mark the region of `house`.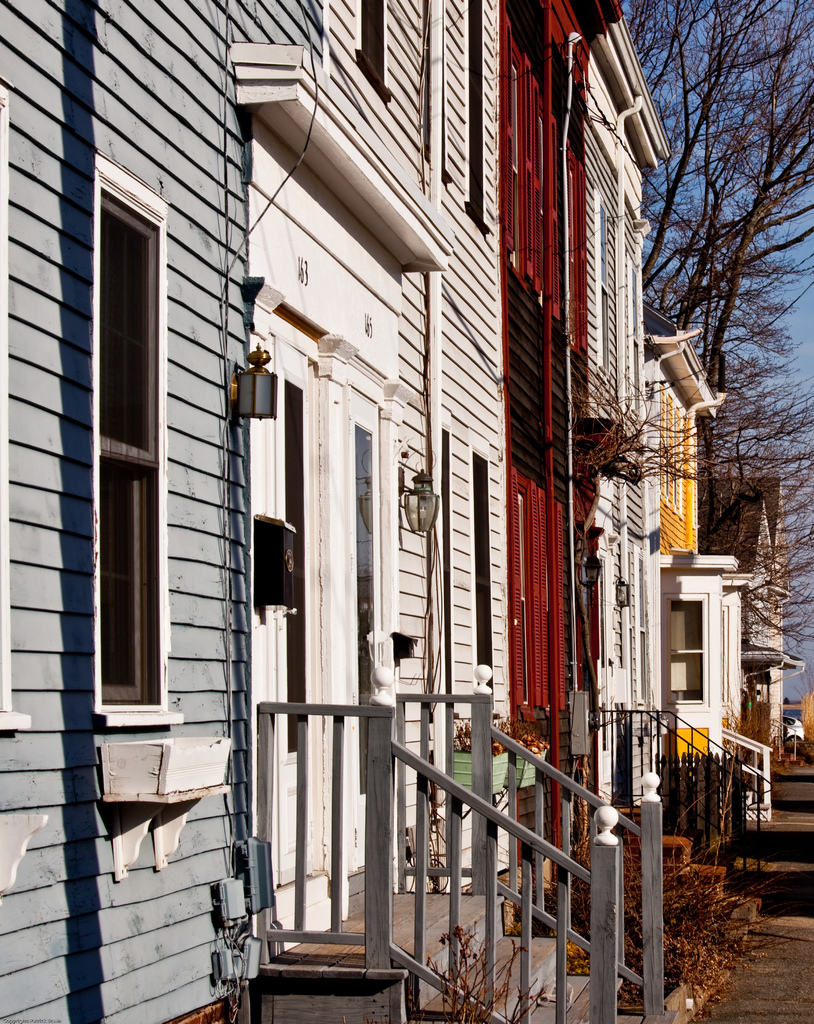
Region: Rect(581, 31, 663, 832).
